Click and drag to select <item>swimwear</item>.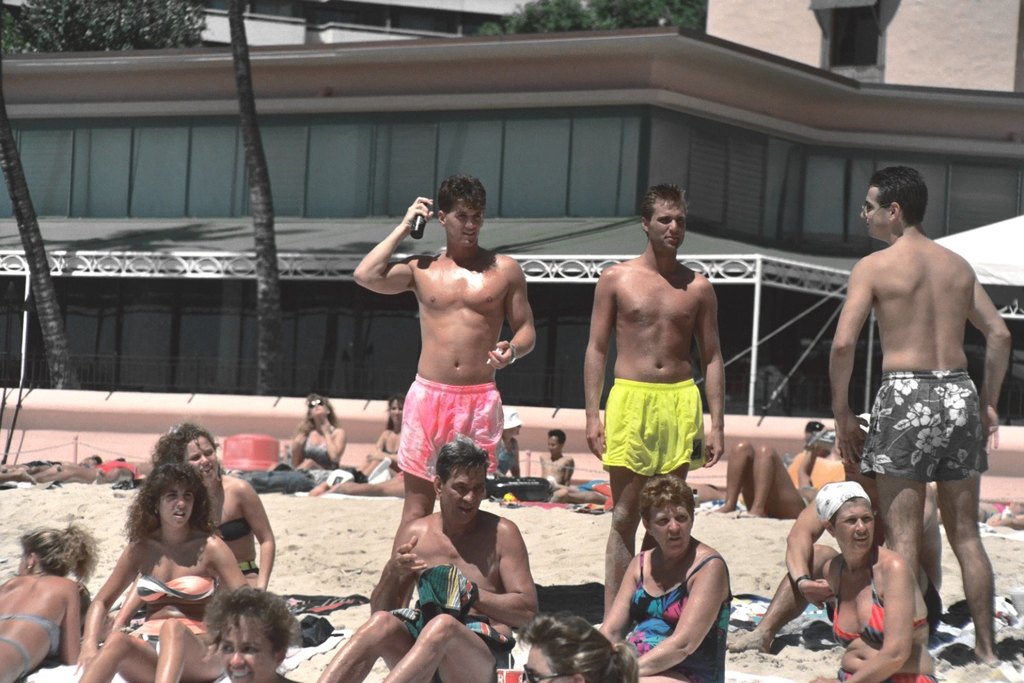
Selection: 0:613:63:657.
